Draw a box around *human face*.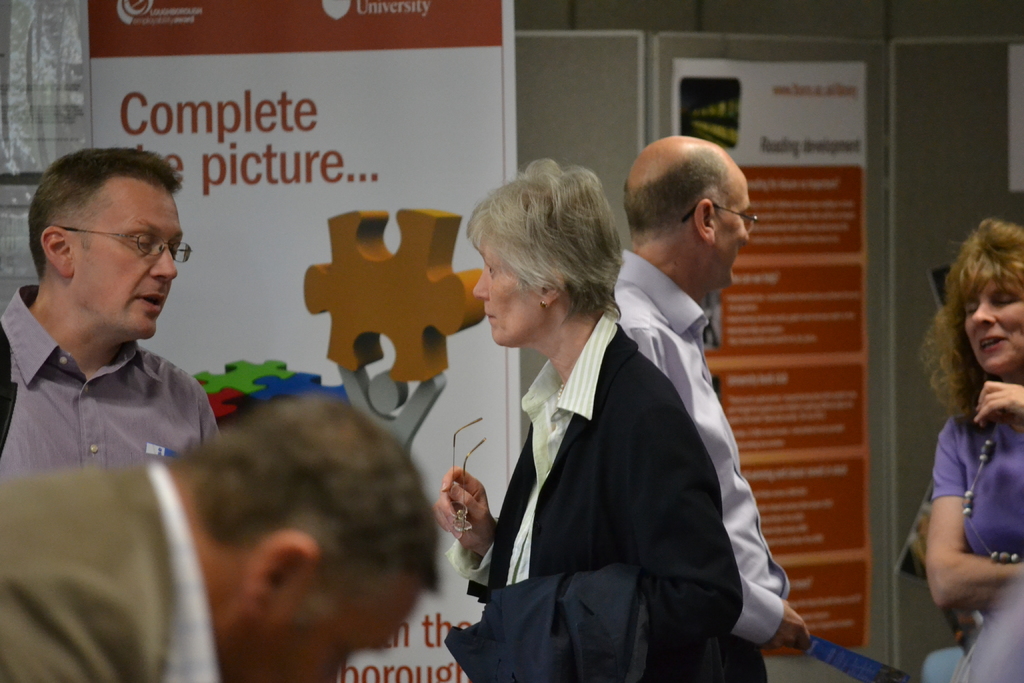
{"left": 72, "top": 177, "right": 184, "bottom": 336}.
